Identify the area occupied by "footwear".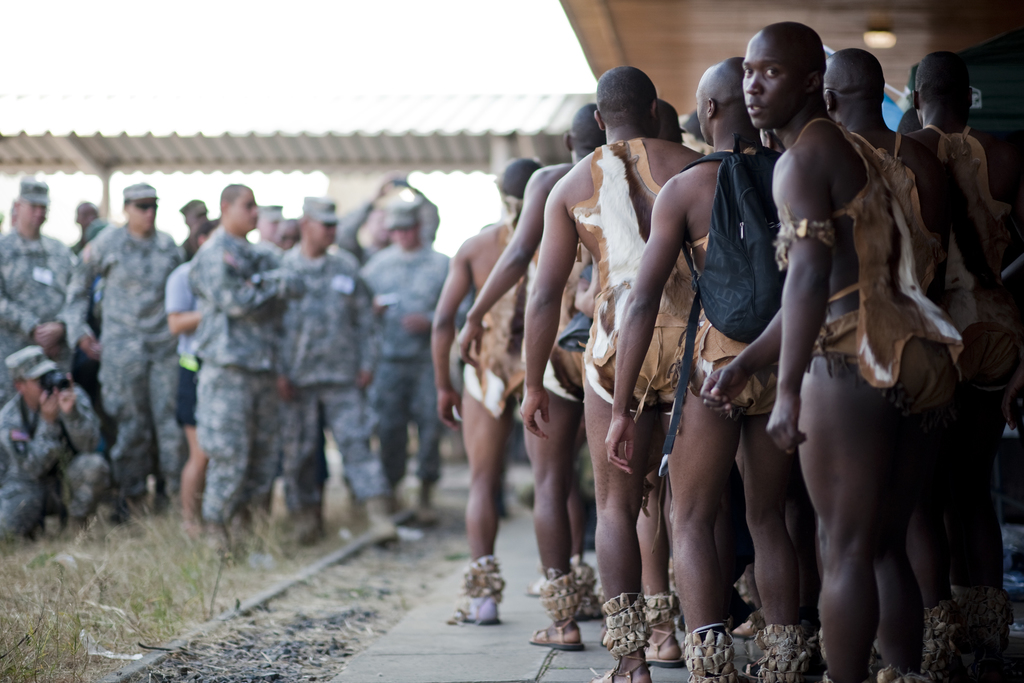
Area: 570/593/601/625.
